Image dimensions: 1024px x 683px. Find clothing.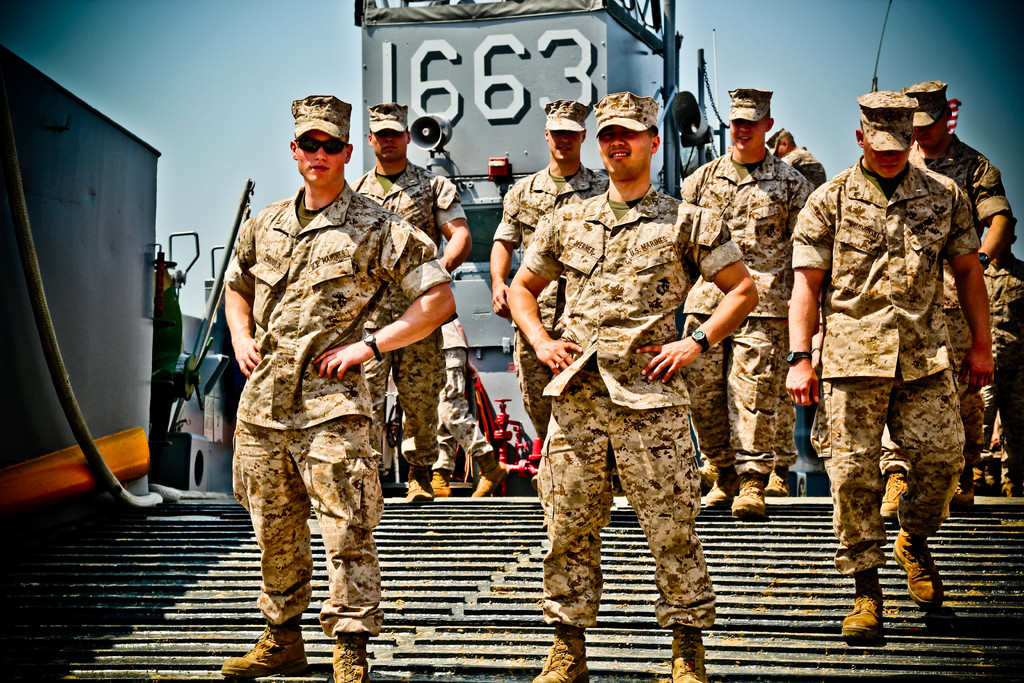
BBox(788, 181, 978, 543).
